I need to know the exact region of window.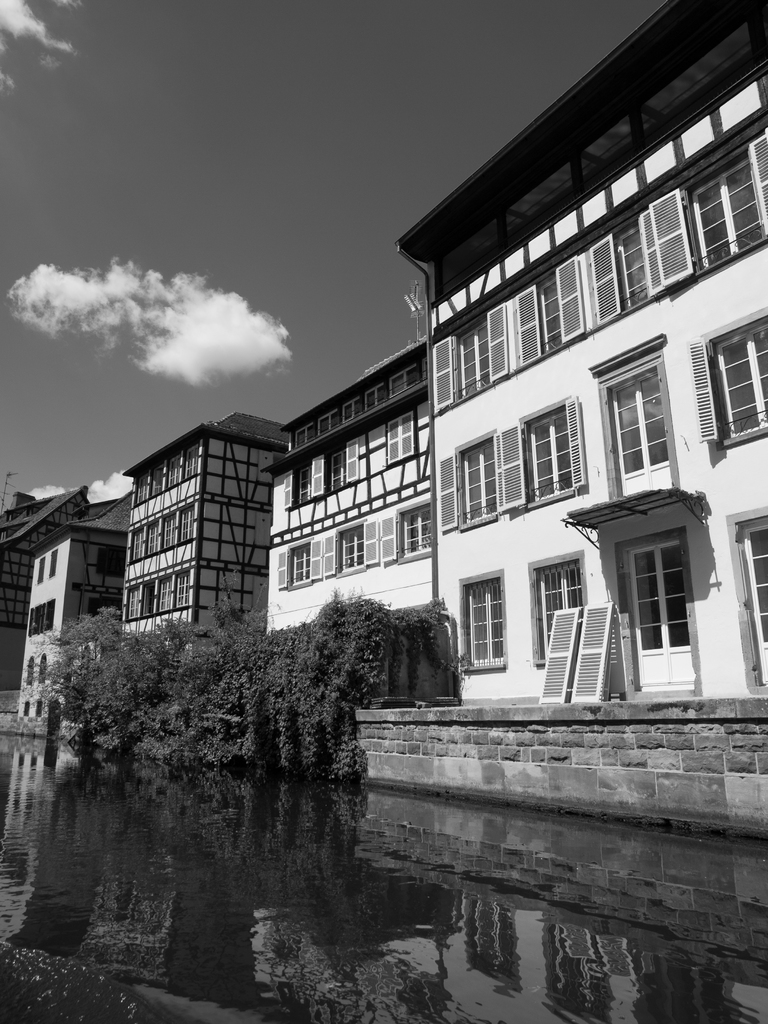
Region: box(620, 540, 694, 659).
